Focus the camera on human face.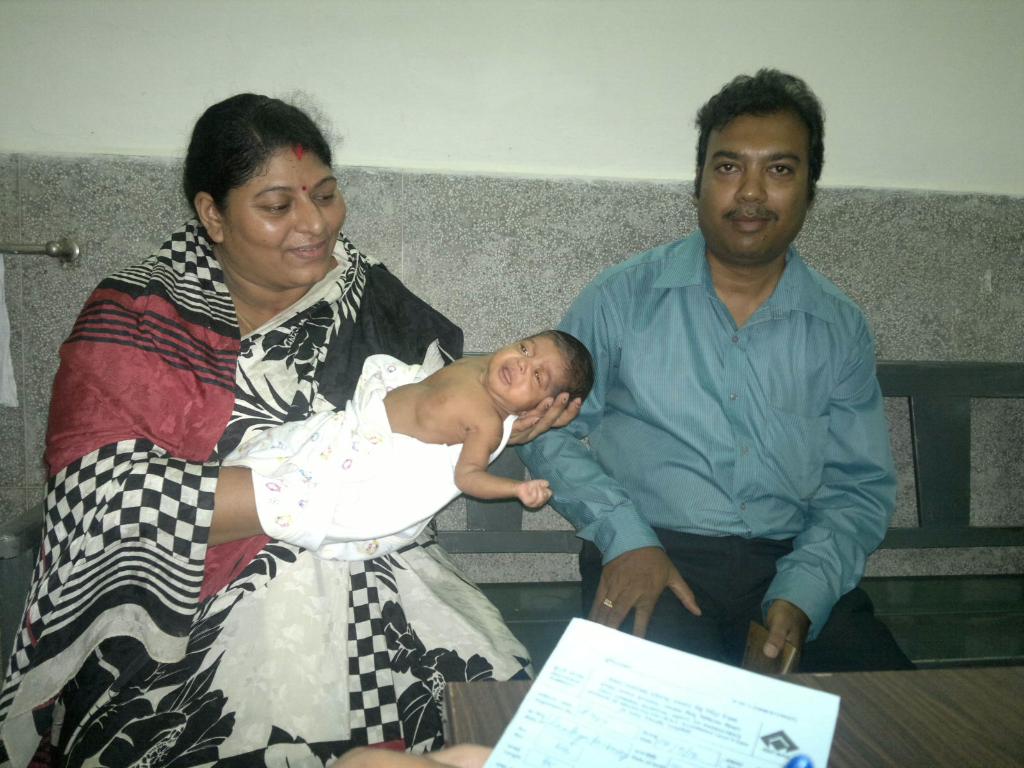
Focus region: region(483, 341, 561, 410).
